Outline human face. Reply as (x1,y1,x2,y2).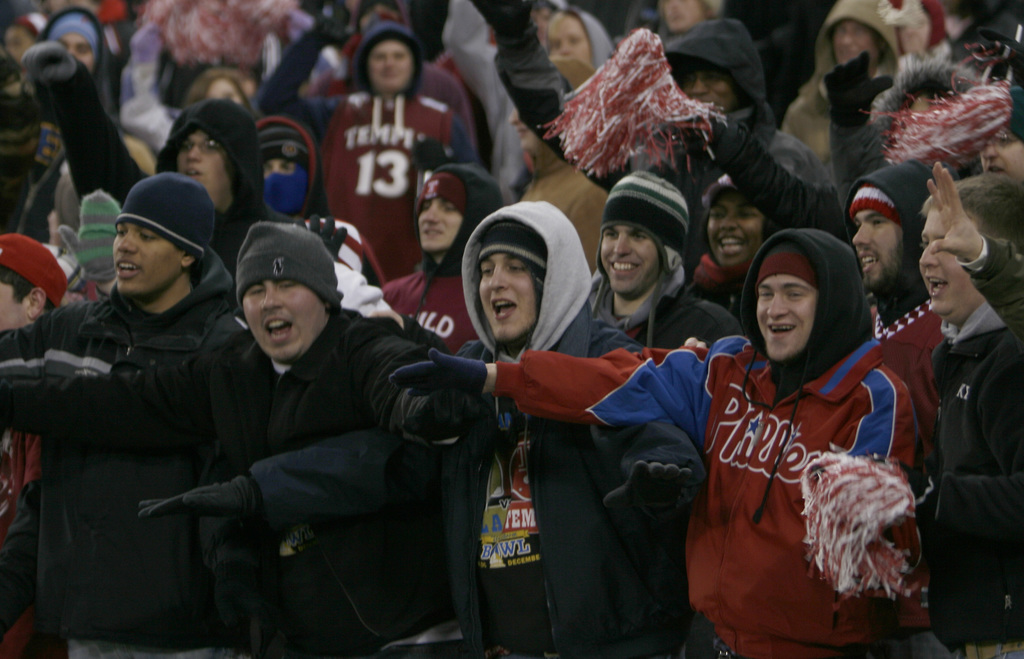
(756,276,818,360).
